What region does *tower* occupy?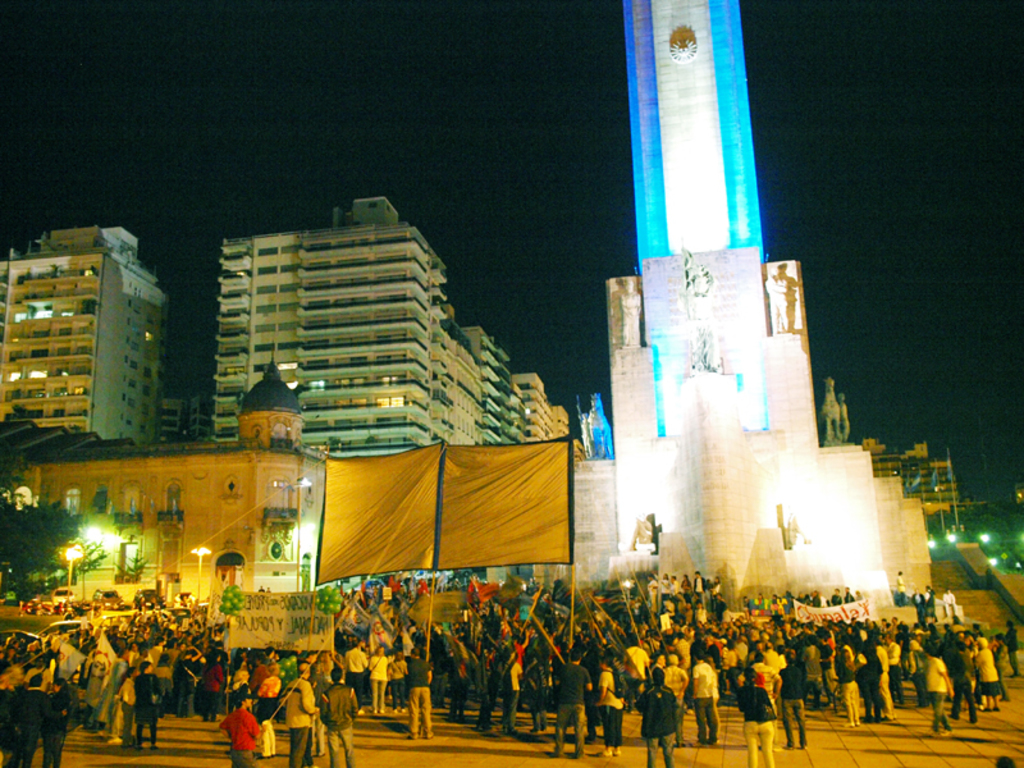
BBox(0, 220, 173, 452).
